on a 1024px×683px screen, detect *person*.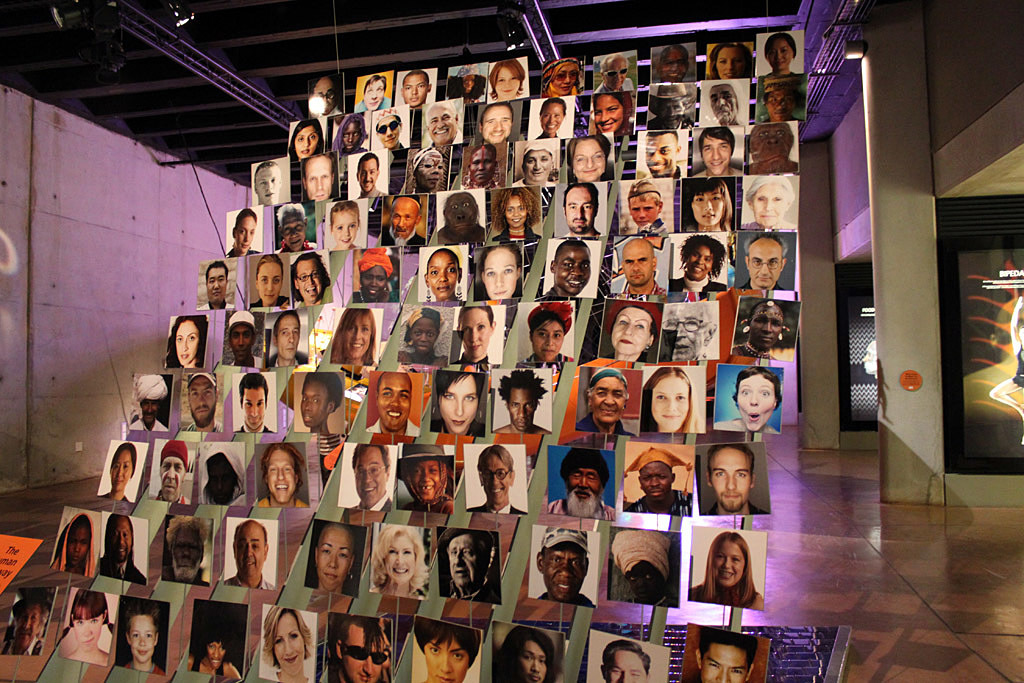
<region>187, 372, 223, 431</region>.
